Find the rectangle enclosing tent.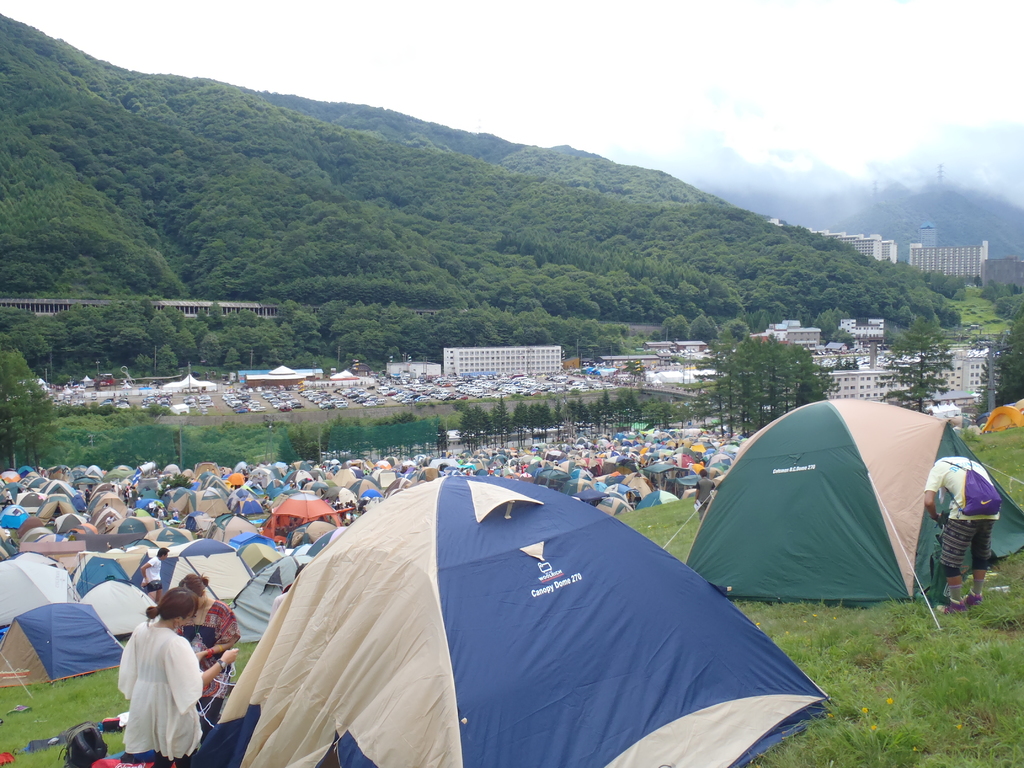
region(216, 472, 836, 767).
